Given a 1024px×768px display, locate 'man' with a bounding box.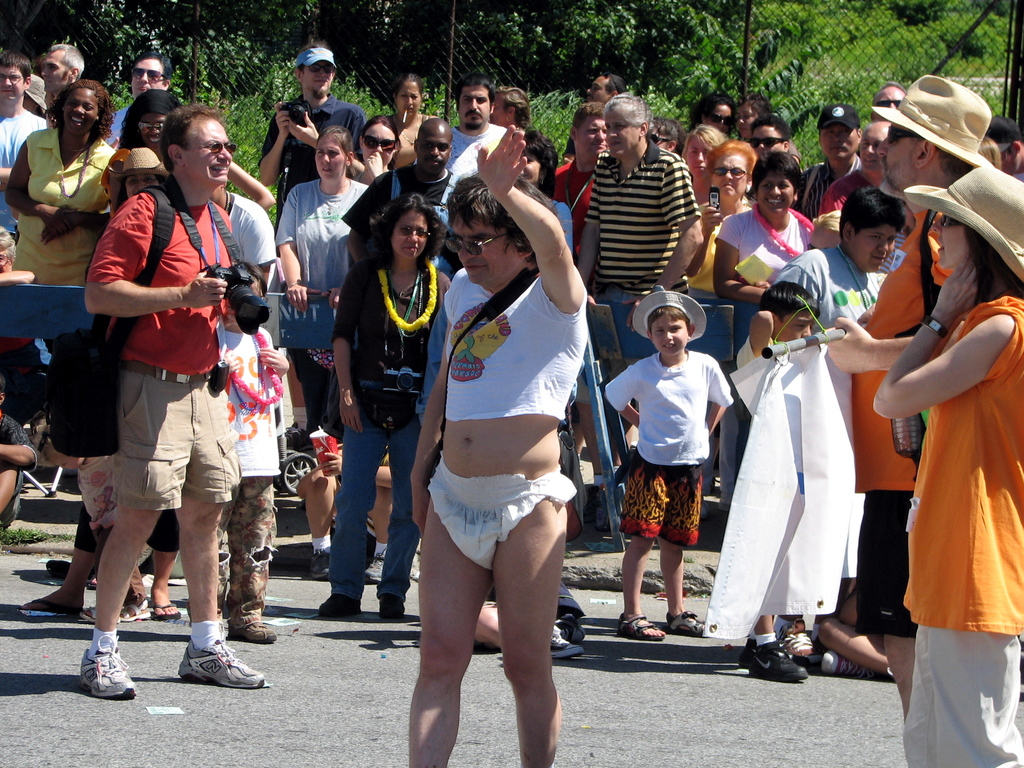
Located: [x1=486, y1=87, x2=552, y2=201].
